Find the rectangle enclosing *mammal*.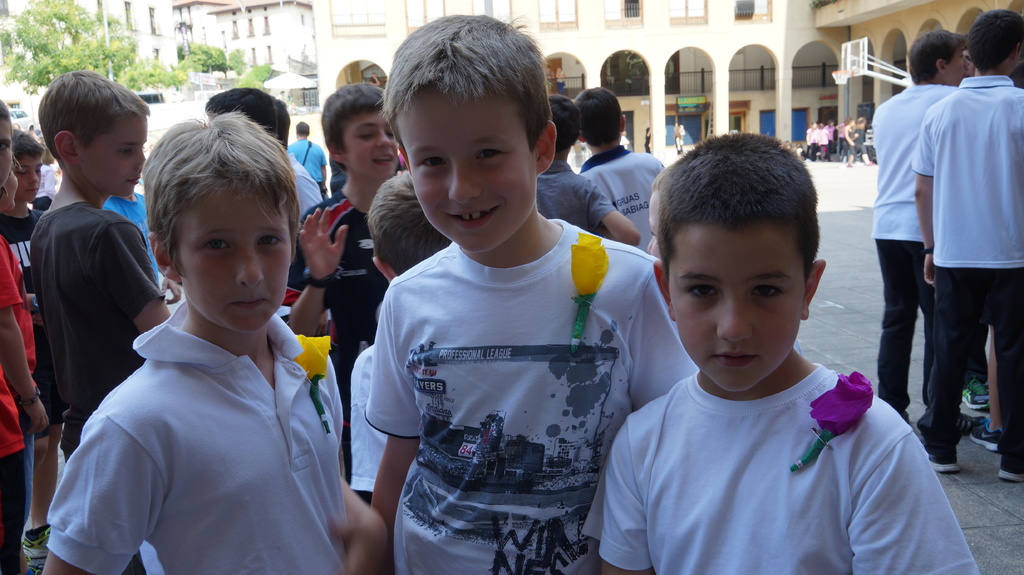
(x1=671, y1=126, x2=689, y2=157).
